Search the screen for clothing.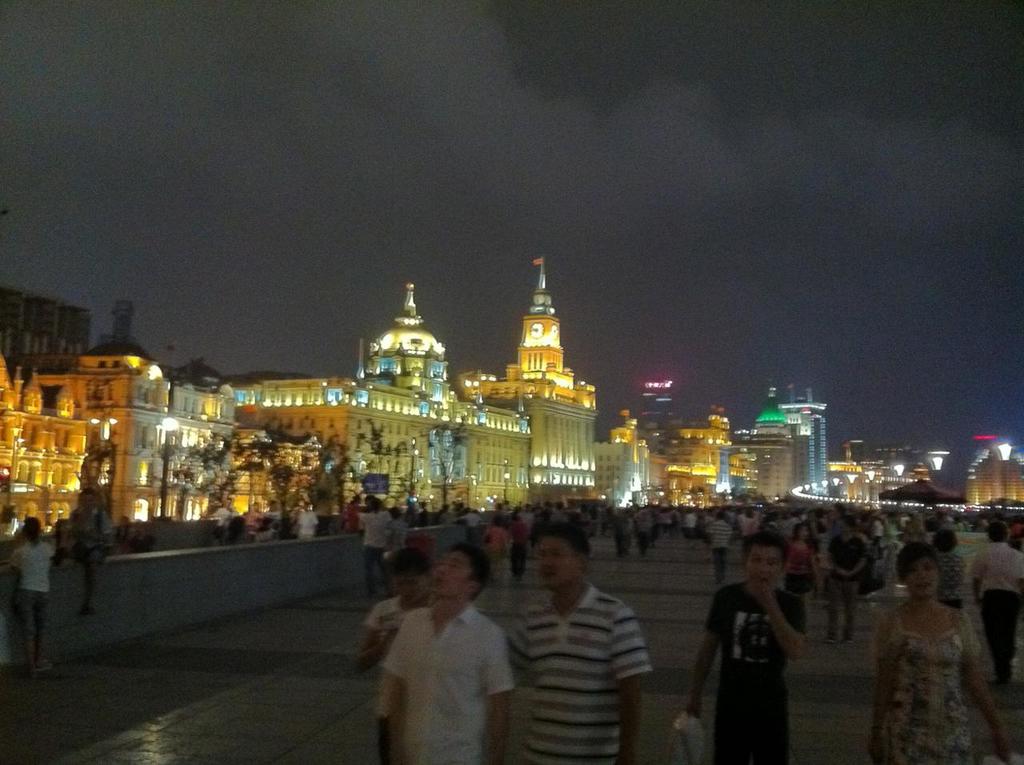
Found at left=358, top=576, right=528, bottom=763.
